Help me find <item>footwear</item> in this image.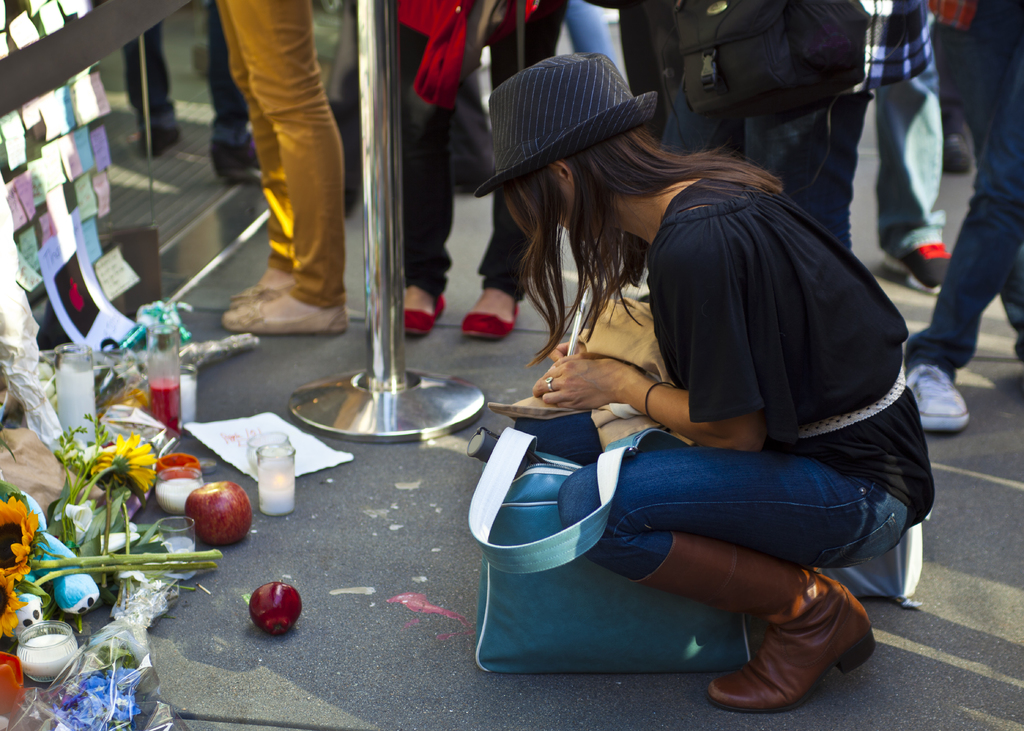
Found it: region(223, 291, 349, 333).
